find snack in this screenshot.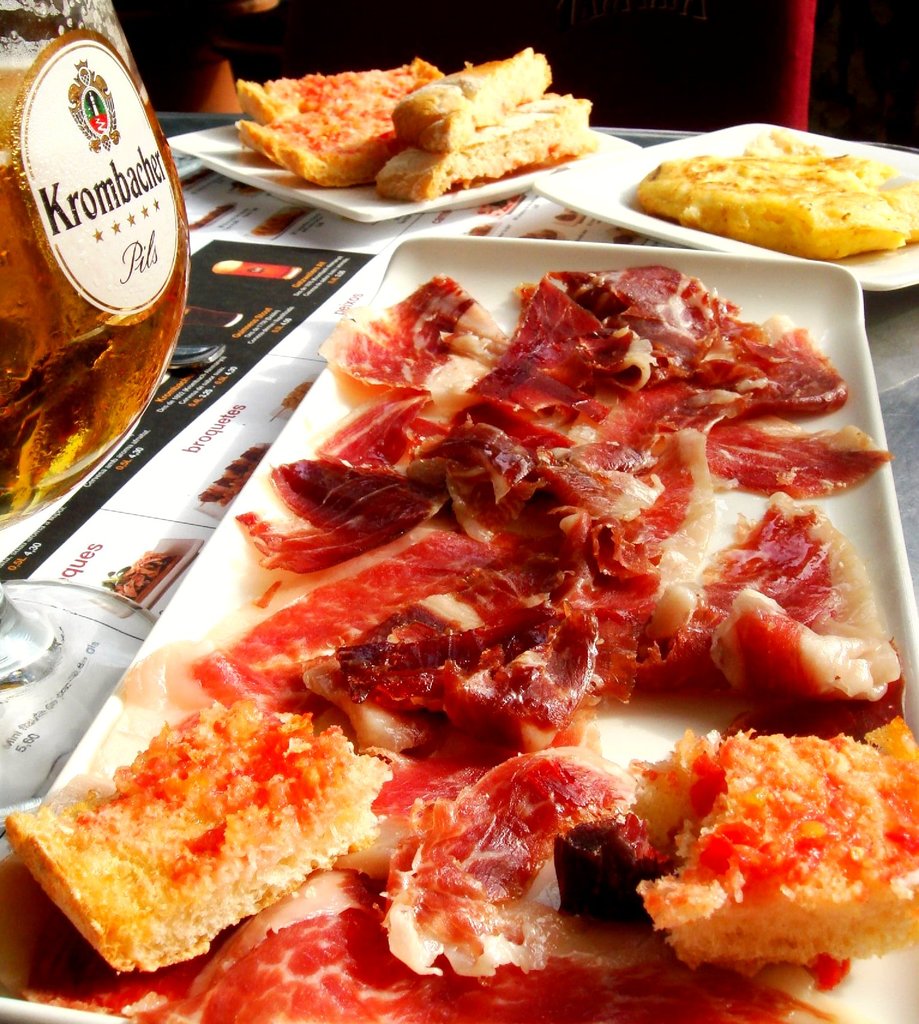
The bounding box for snack is box(635, 133, 918, 264).
